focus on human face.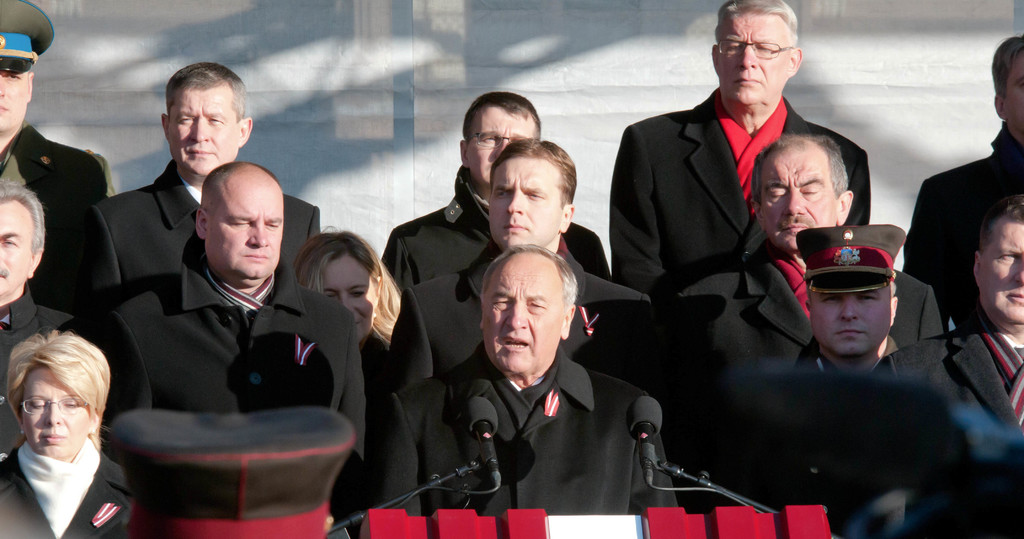
Focused at crop(1010, 57, 1023, 129).
